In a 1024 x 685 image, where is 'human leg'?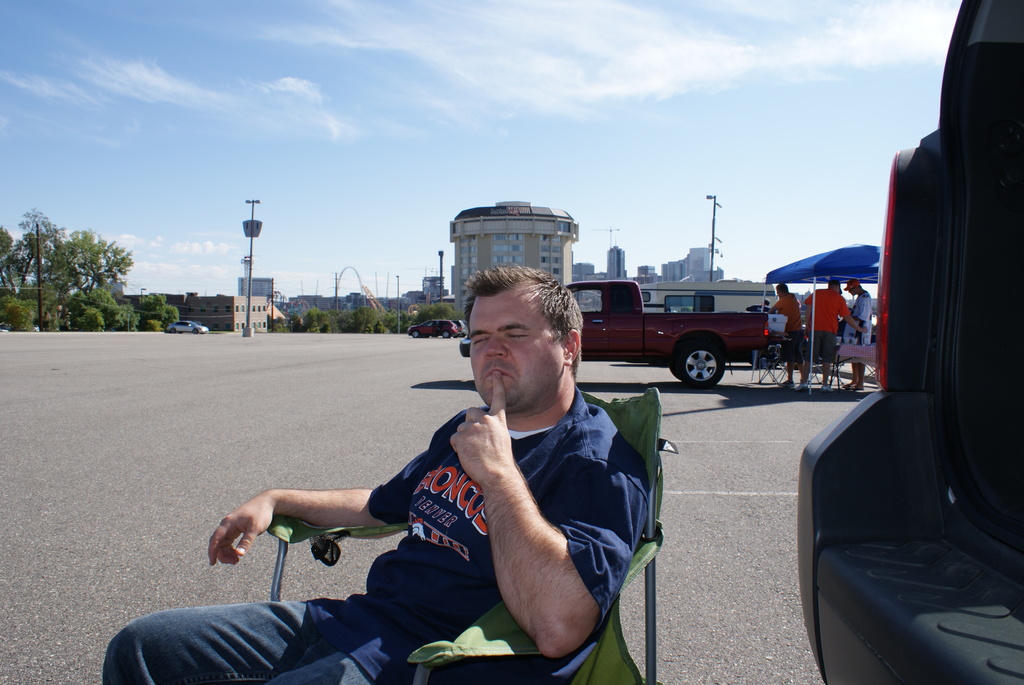
(x1=819, y1=358, x2=829, y2=392).
